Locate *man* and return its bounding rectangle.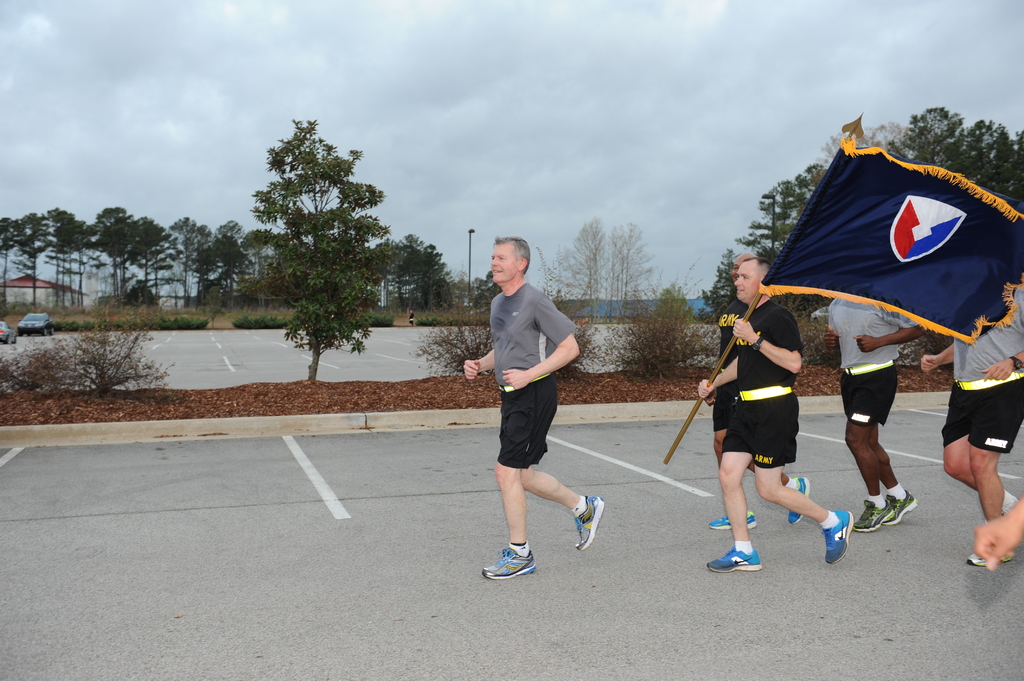
(819, 292, 918, 534).
